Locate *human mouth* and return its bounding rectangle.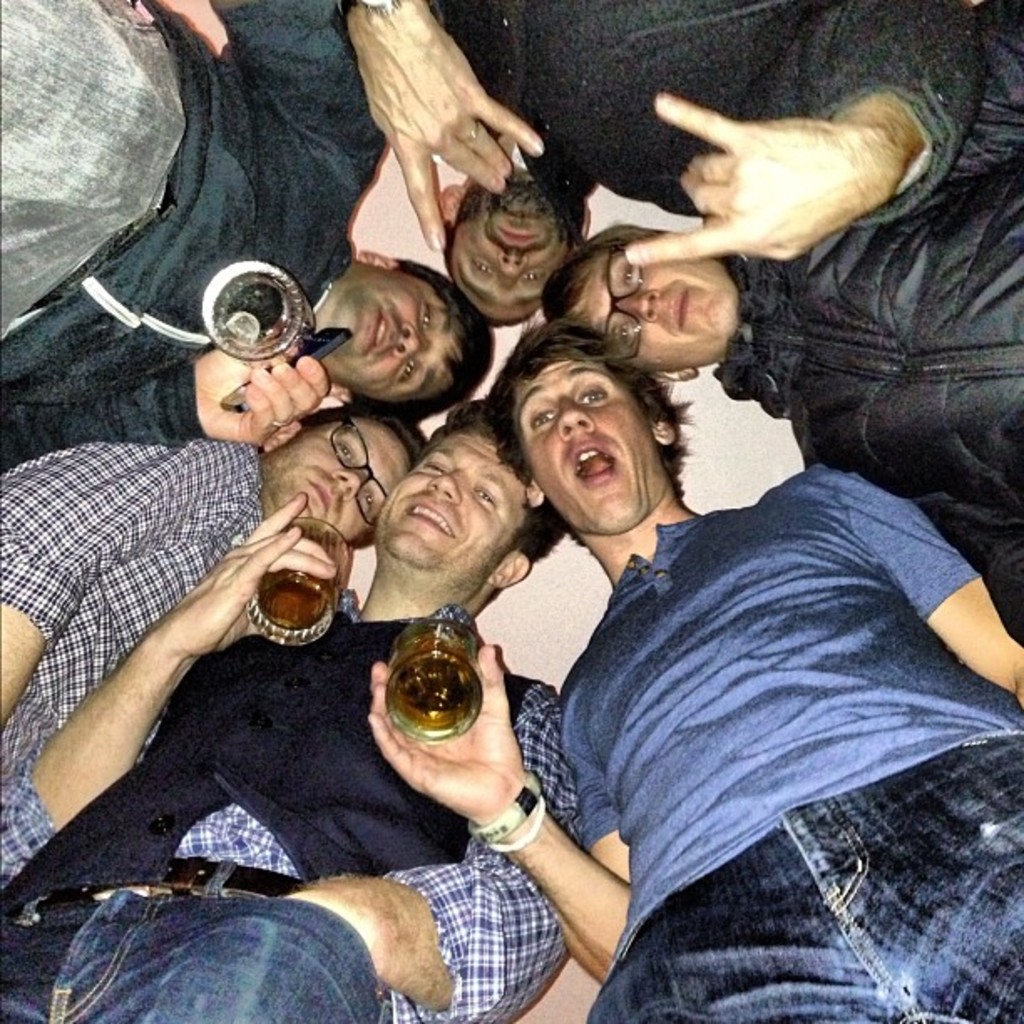
BBox(574, 445, 616, 485).
